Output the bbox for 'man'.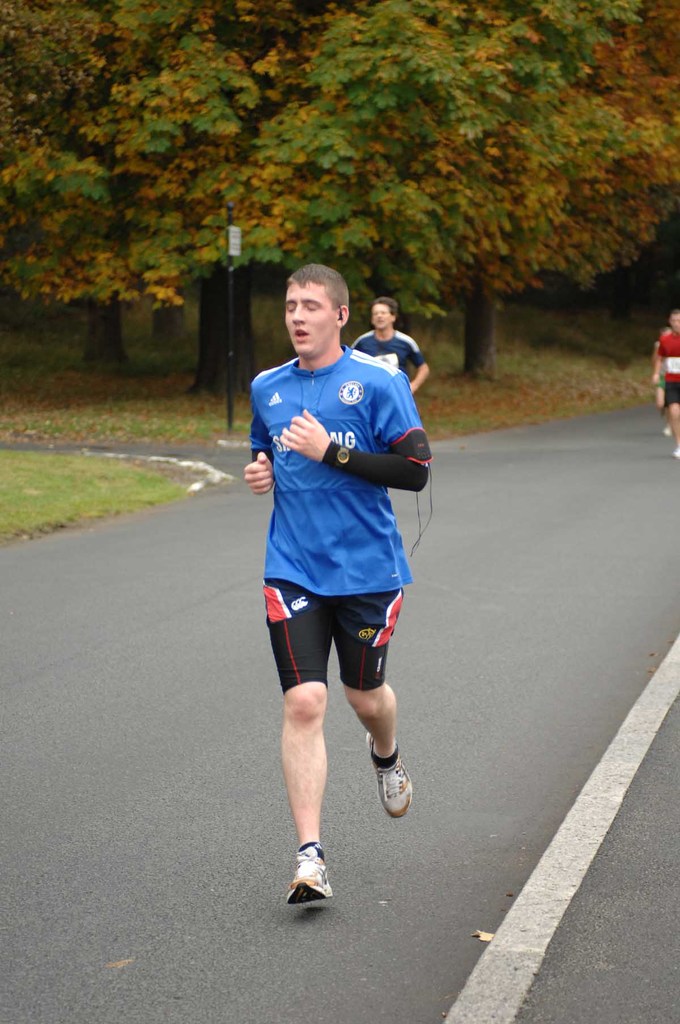
<bbox>350, 290, 433, 395</bbox>.
